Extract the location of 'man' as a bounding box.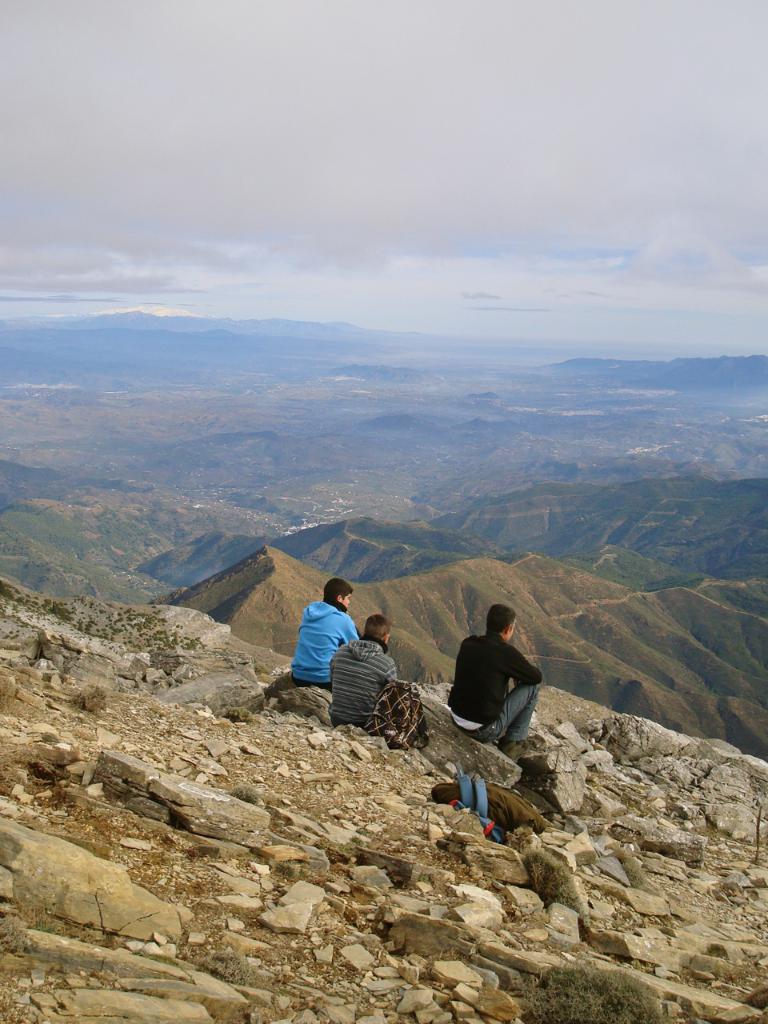
[446, 607, 546, 762].
